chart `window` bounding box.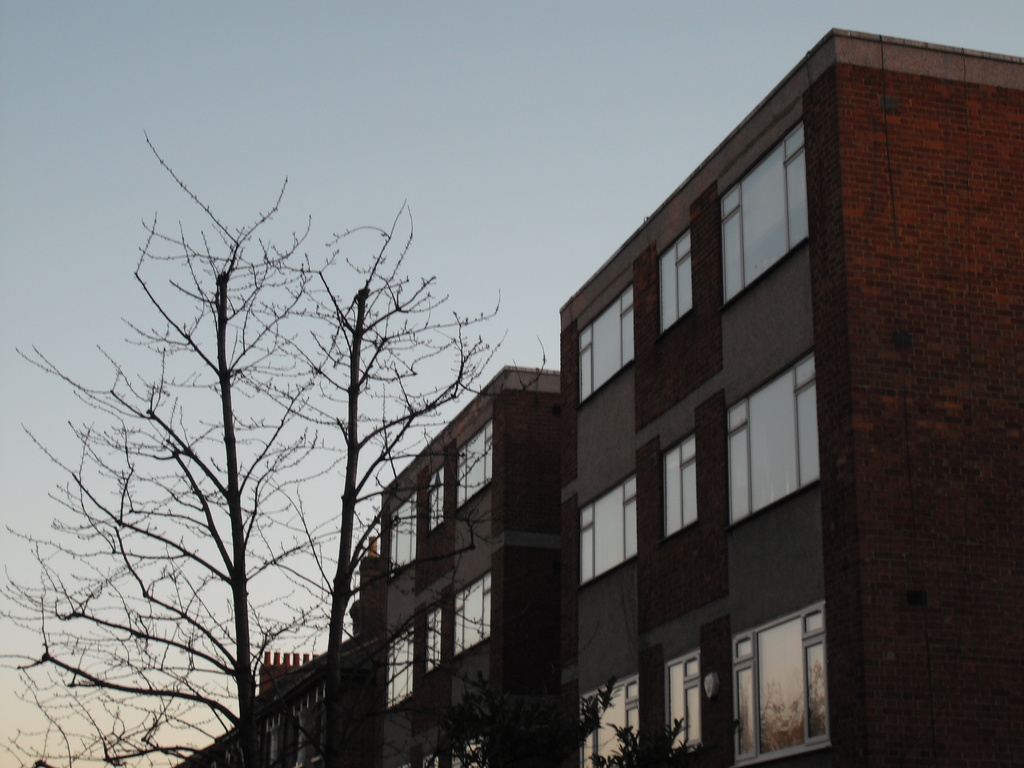
Charted: 654,412,721,544.
